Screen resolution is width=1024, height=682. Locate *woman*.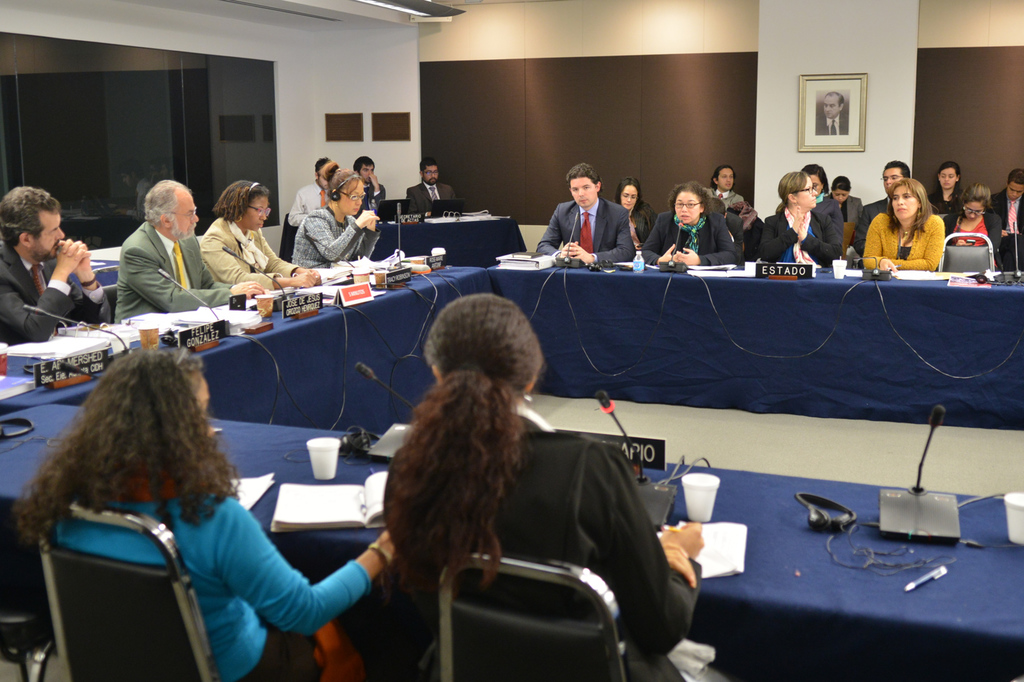
box=[858, 178, 940, 286].
